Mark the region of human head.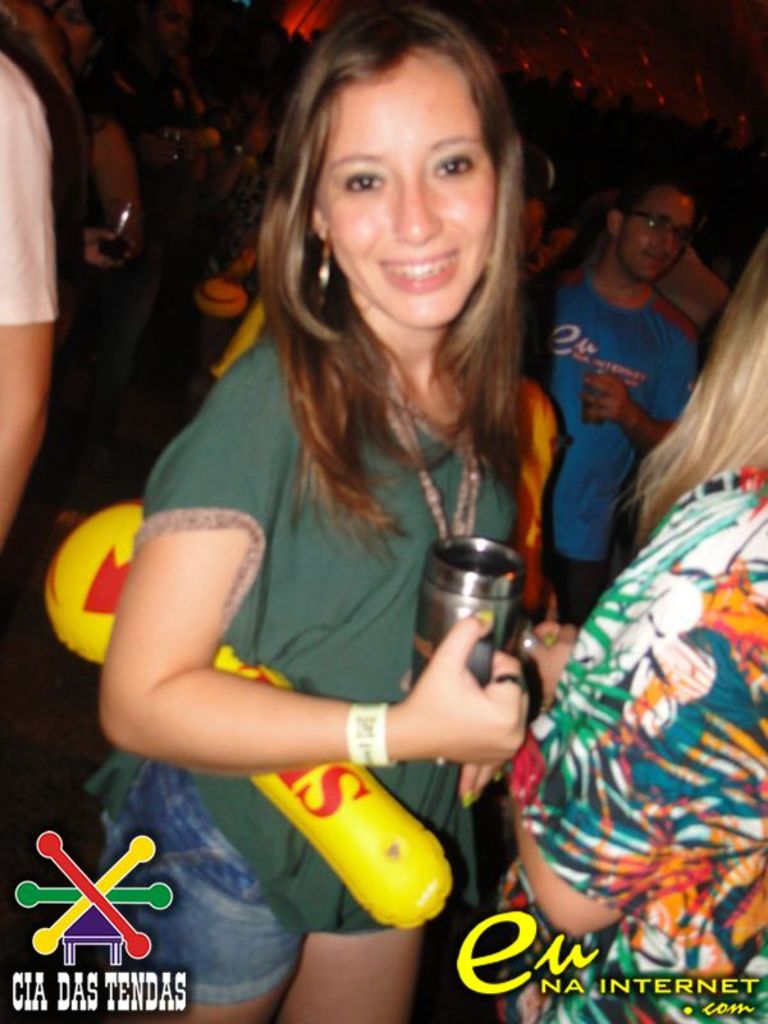
Region: 282/3/520/328.
